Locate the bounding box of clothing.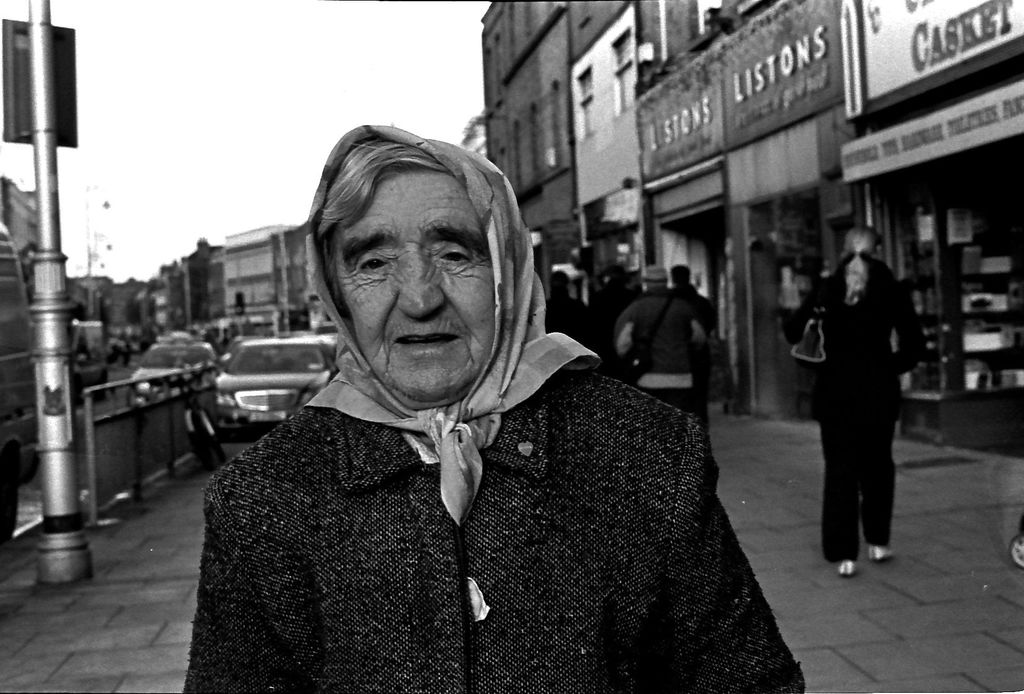
Bounding box: [x1=673, y1=286, x2=721, y2=332].
